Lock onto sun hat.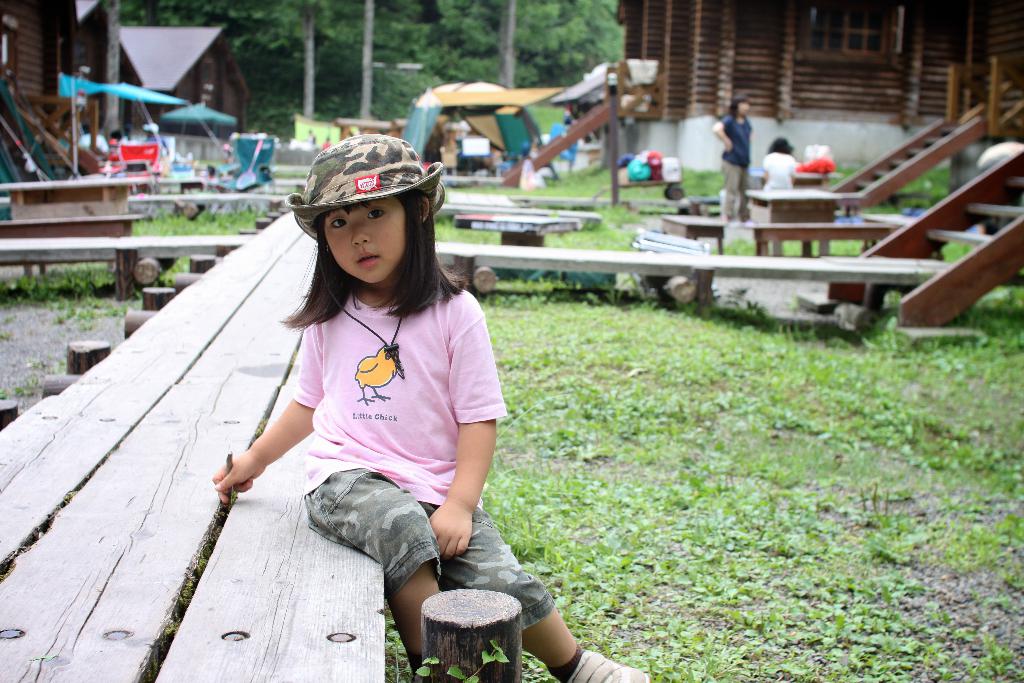
Locked: pyautogui.locateOnScreen(733, 92, 750, 107).
